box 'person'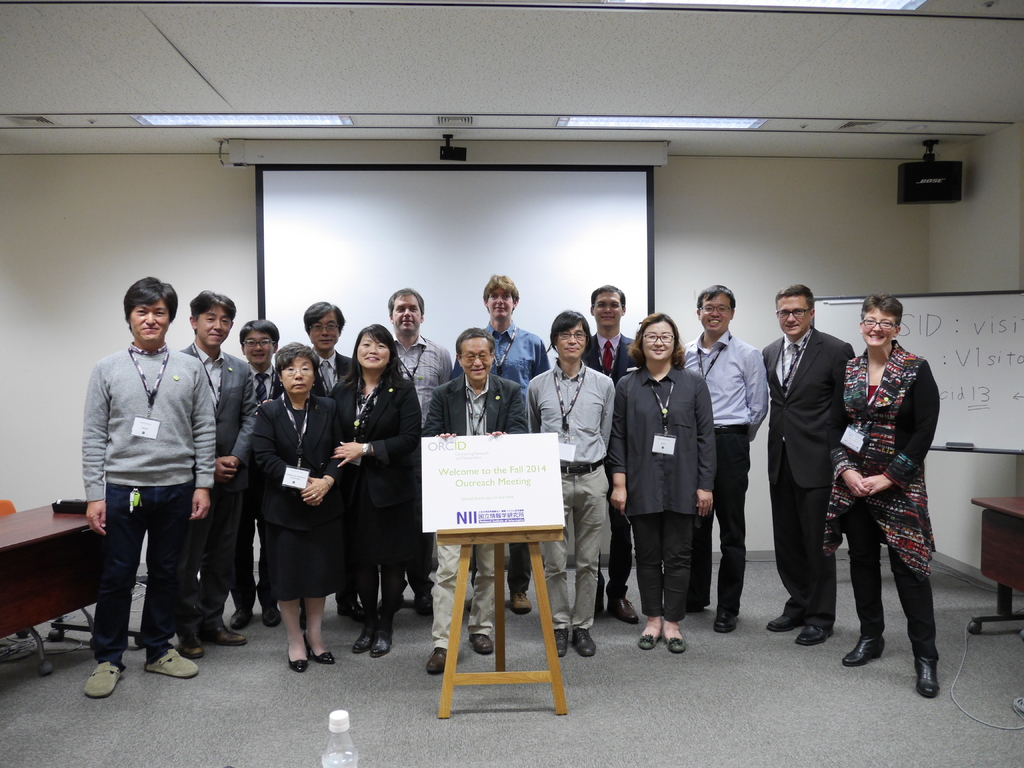
box(302, 300, 360, 401)
